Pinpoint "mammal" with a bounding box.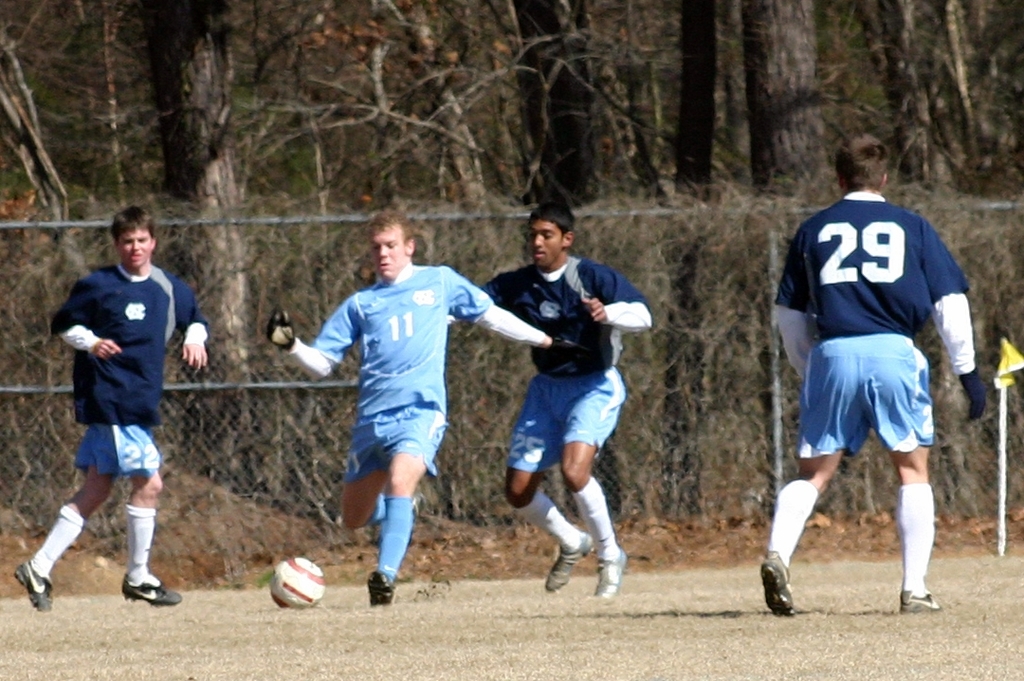
(481,198,648,599).
